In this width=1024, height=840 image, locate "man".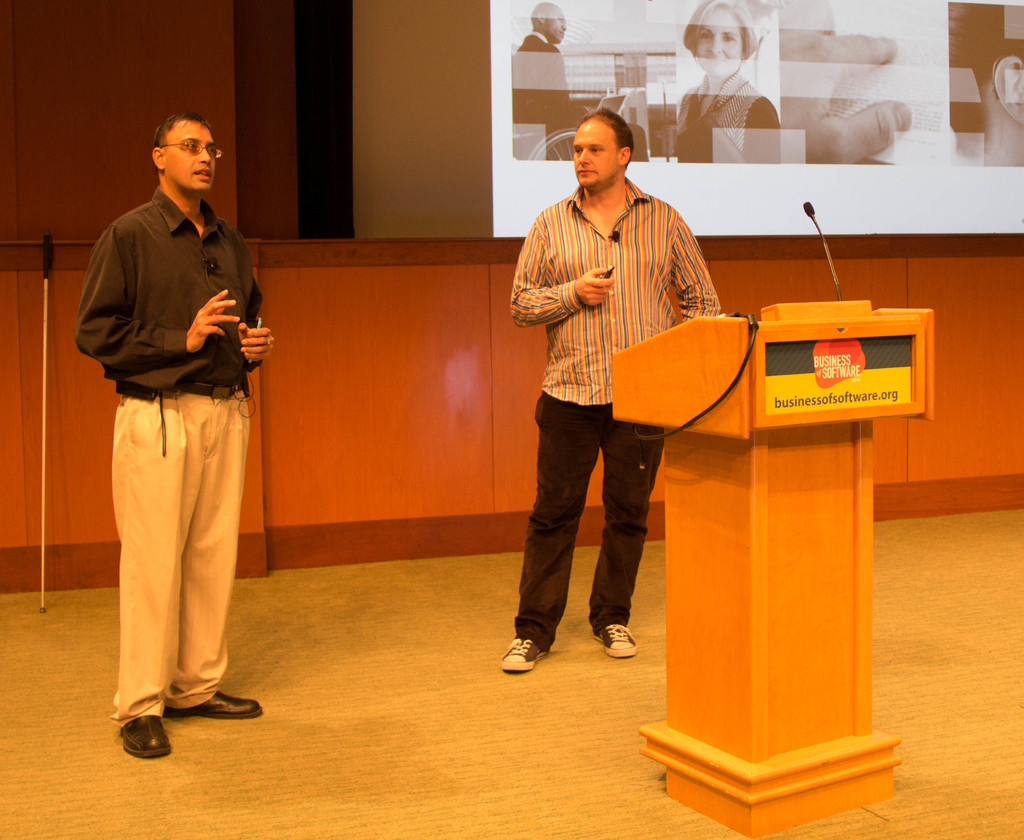
Bounding box: (x1=495, y1=116, x2=716, y2=679).
